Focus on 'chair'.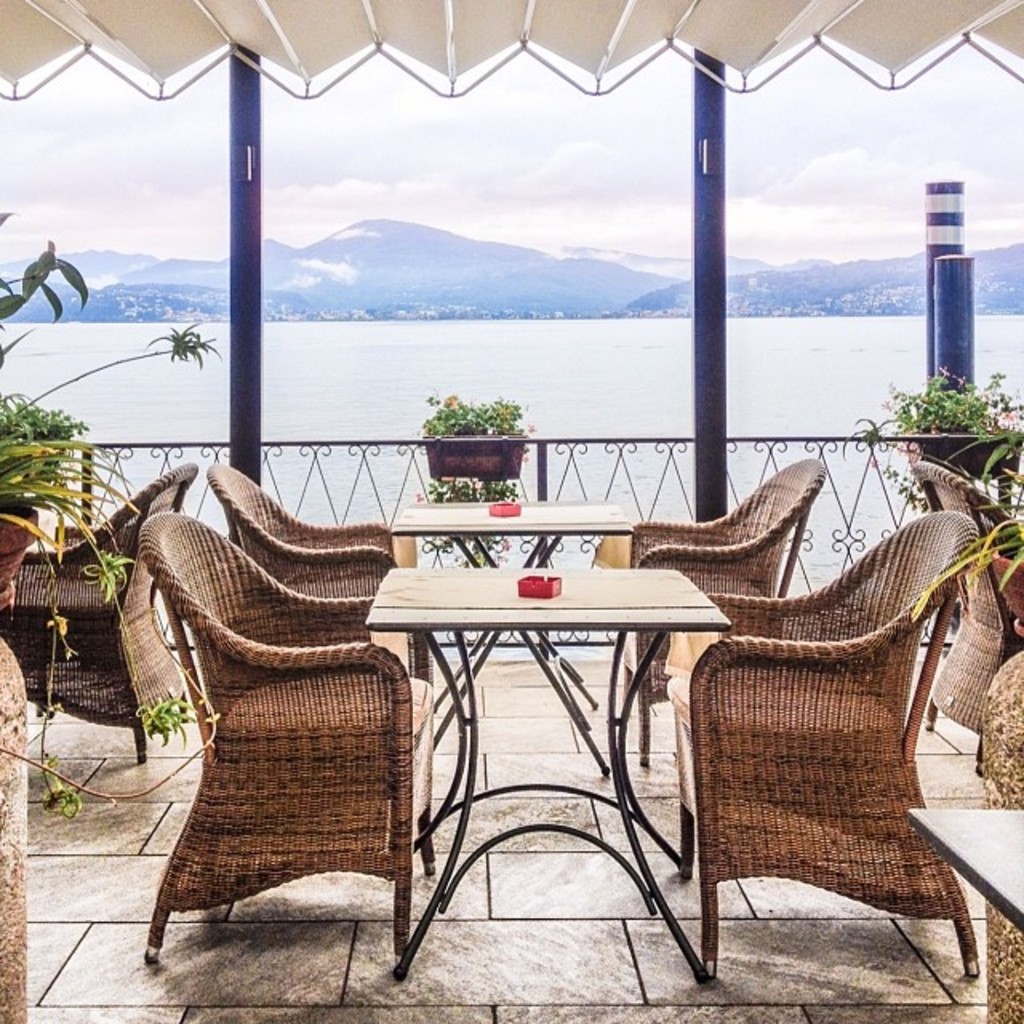
Focused at {"left": 614, "top": 451, "right": 830, "bottom": 763}.
